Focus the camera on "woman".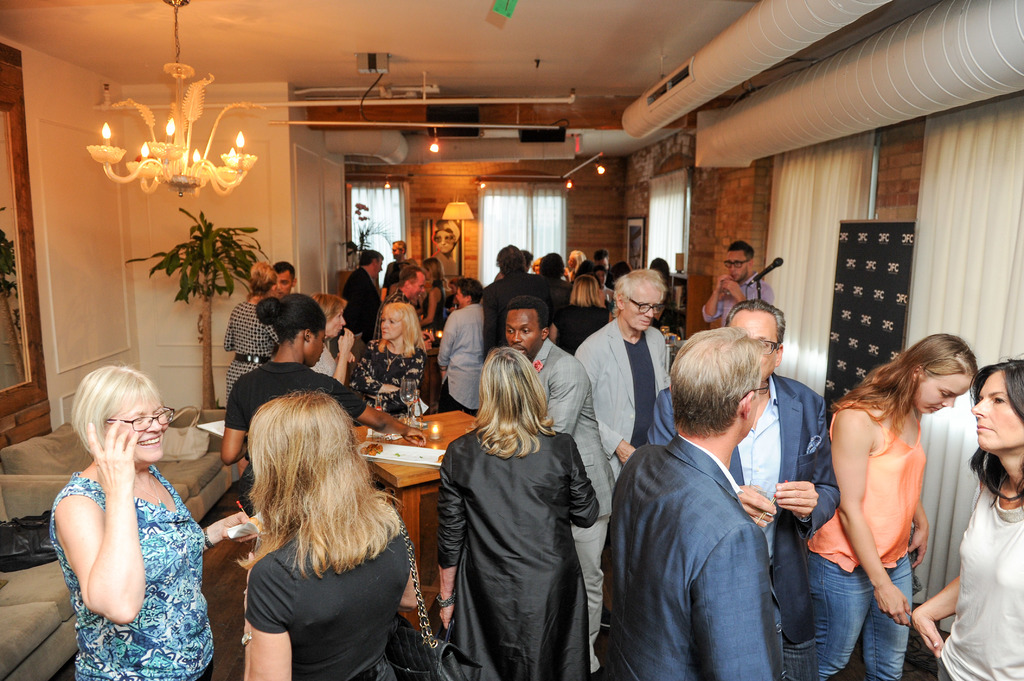
Focus region: {"x1": 33, "y1": 342, "x2": 220, "y2": 678}.
